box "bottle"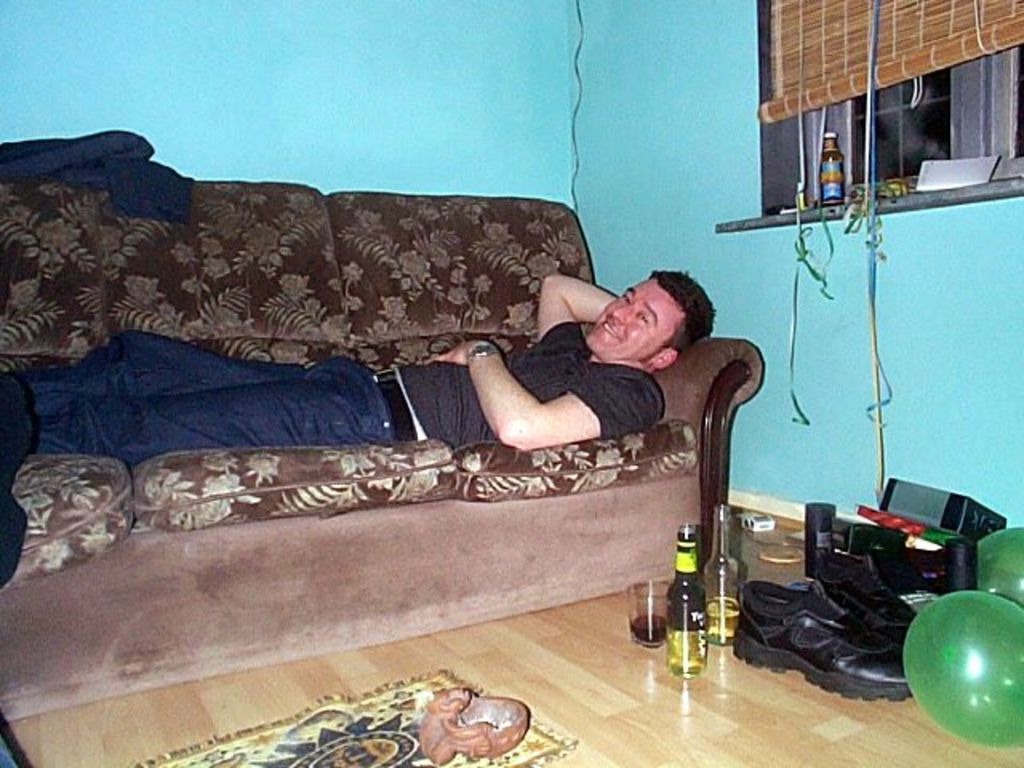
786, 181, 811, 219
